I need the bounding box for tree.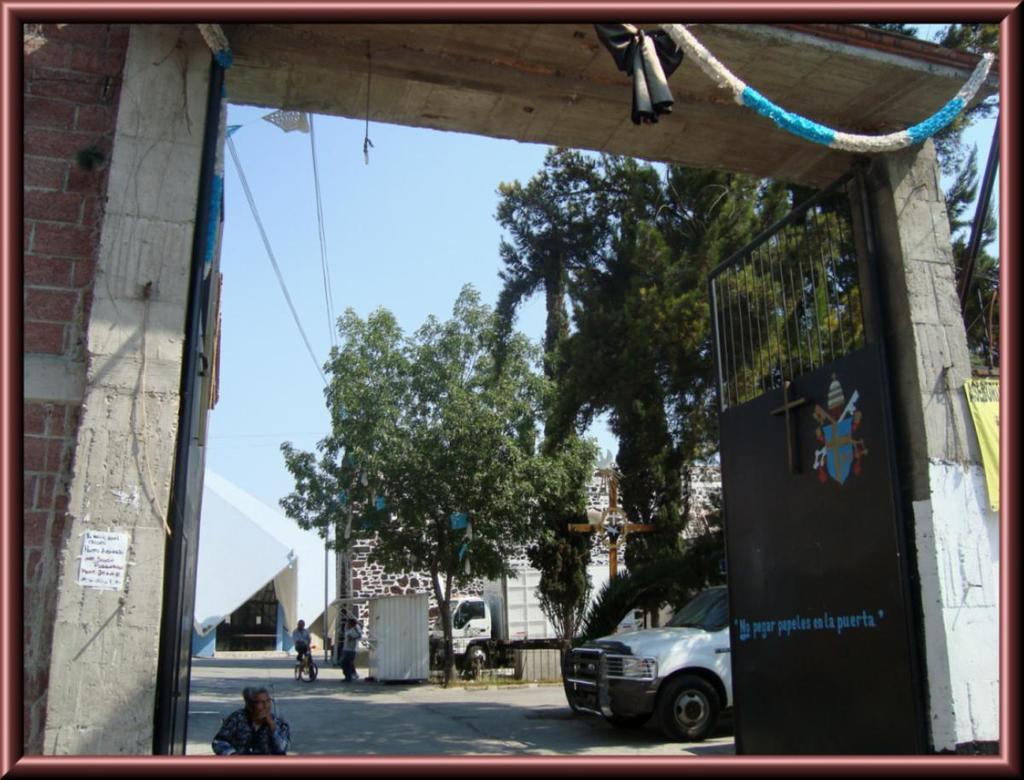
Here it is: BBox(273, 297, 642, 673).
